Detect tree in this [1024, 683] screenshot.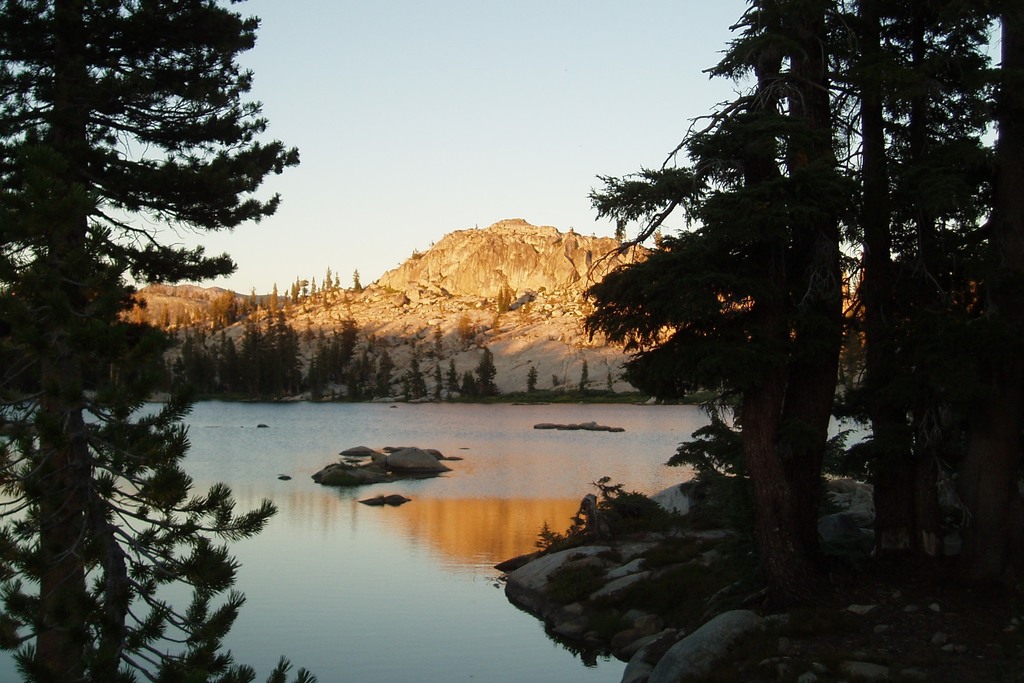
Detection: left=0, top=0, right=323, bottom=682.
